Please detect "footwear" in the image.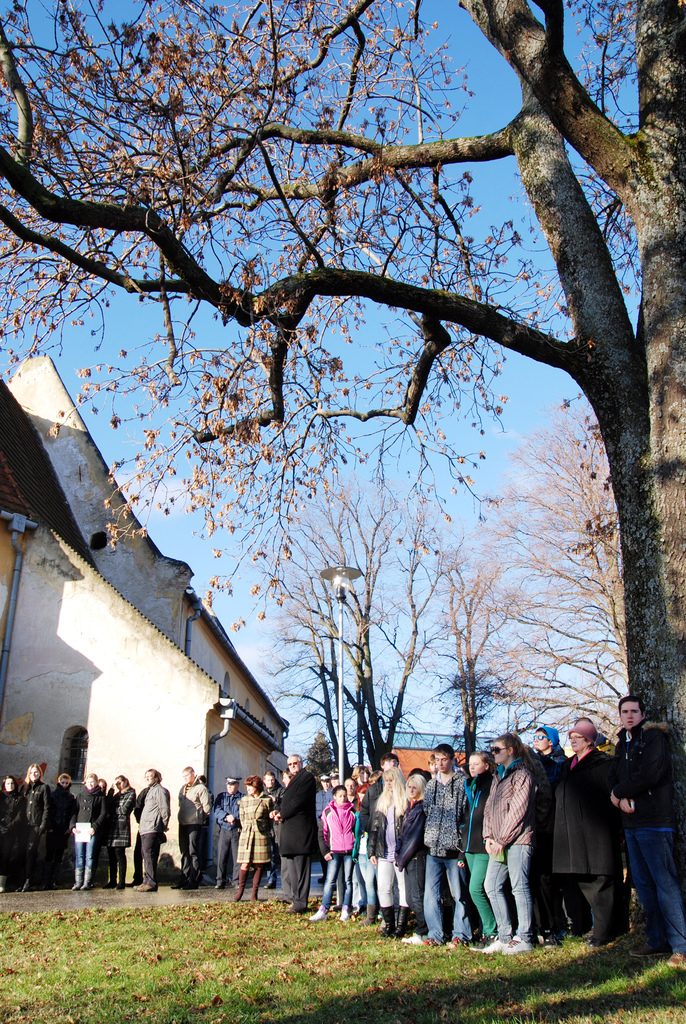
143/883/158/890.
